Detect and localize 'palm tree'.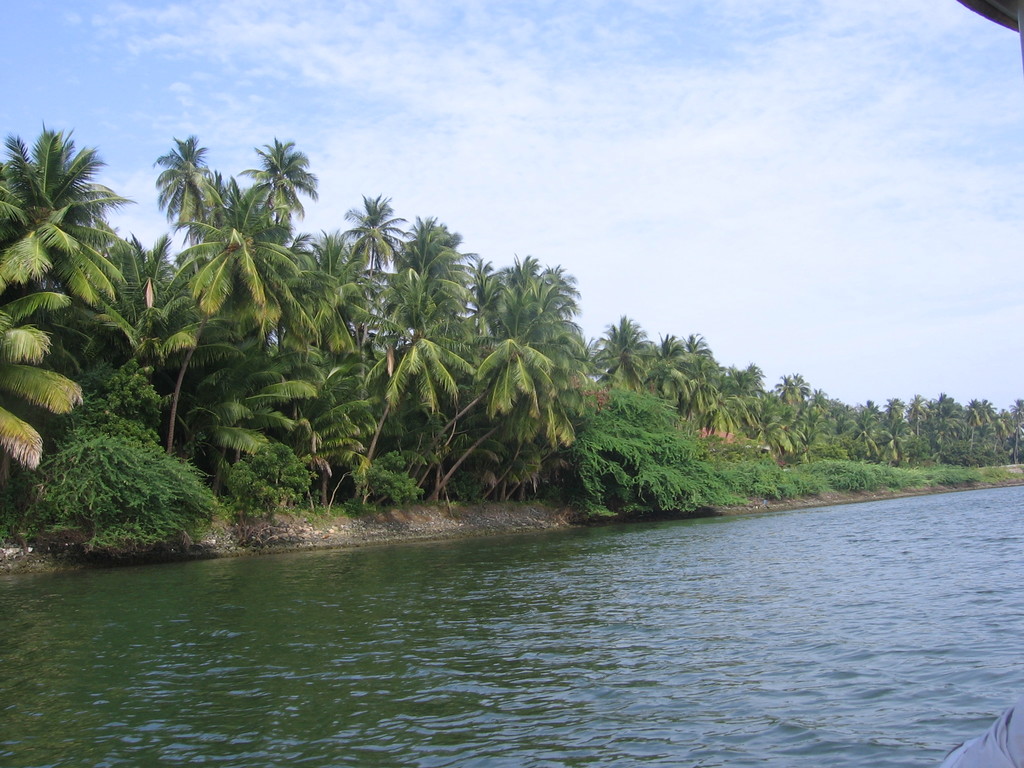
Localized at [x1=166, y1=169, x2=303, y2=319].
